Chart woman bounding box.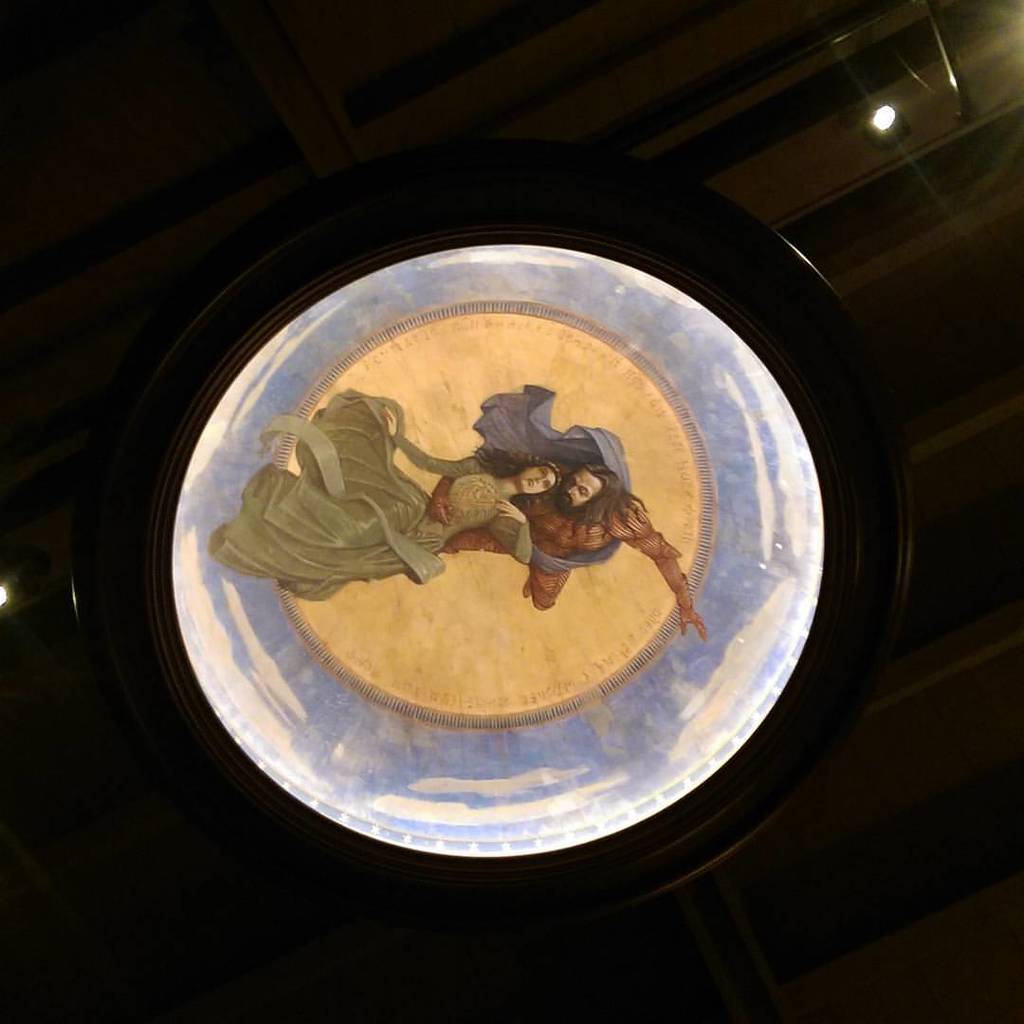
Charted: box(196, 380, 561, 599).
